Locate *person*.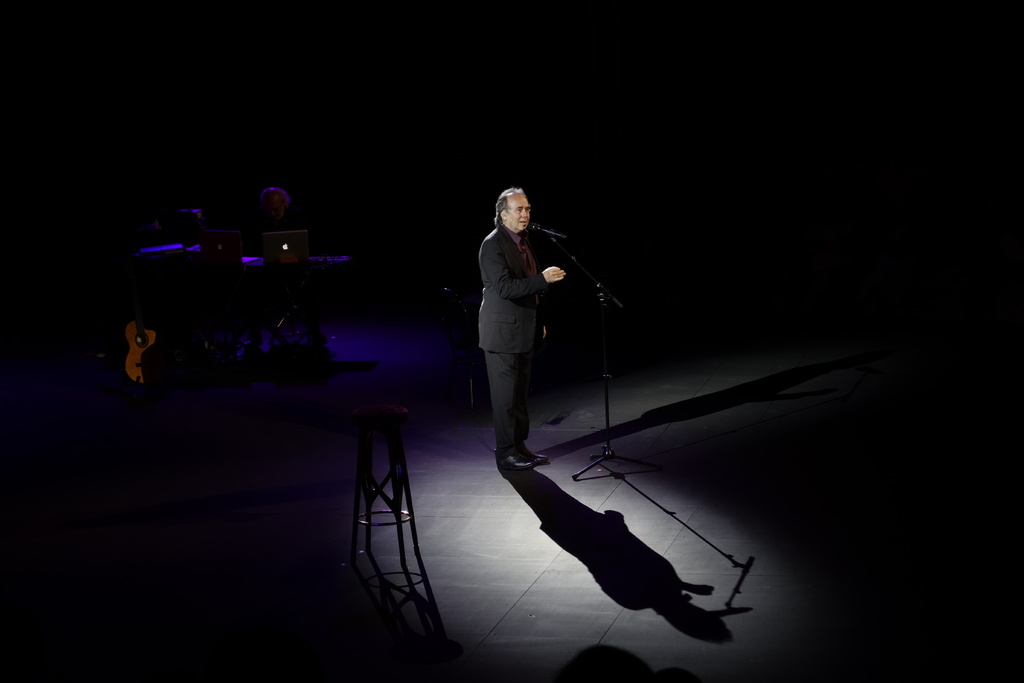
Bounding box: {"left": 473, "top": 182, "right": 579, "bottom": 551}.
